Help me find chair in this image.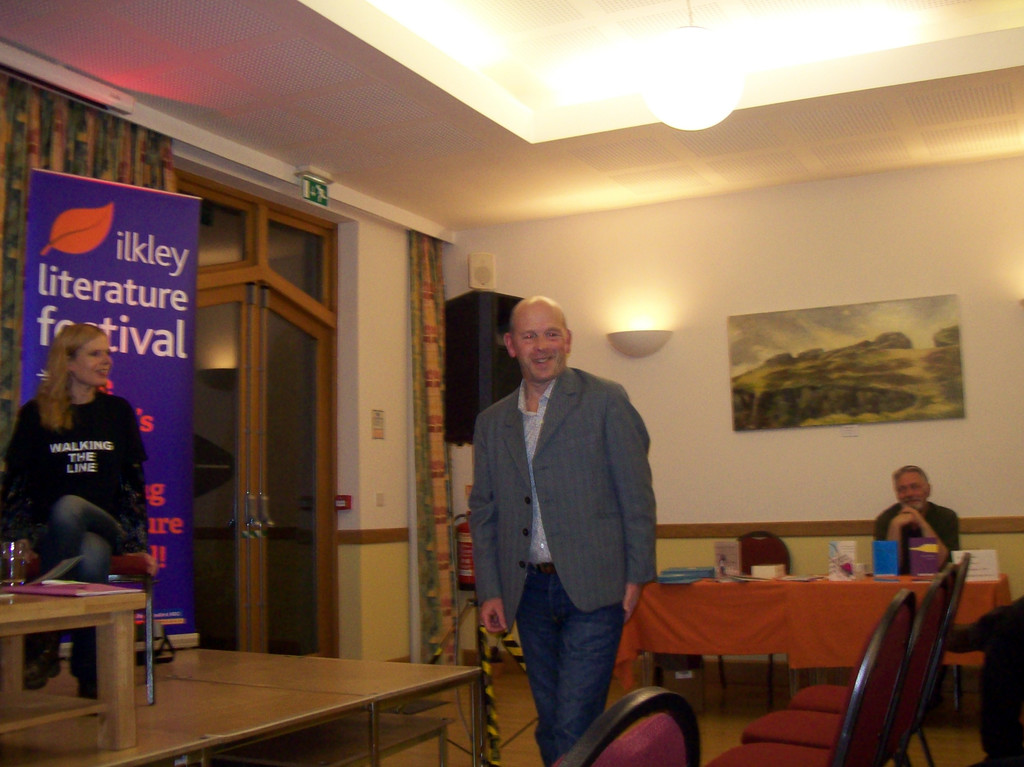
Found it: <region>736, 579, 945, 766</region>.
